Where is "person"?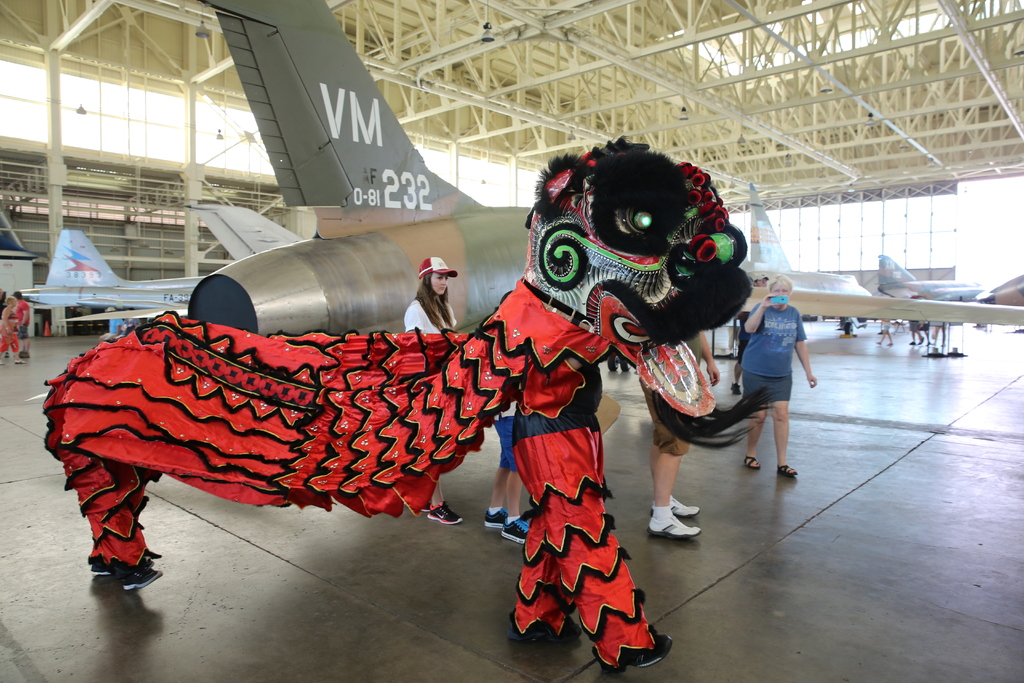
483,290,531,544.
